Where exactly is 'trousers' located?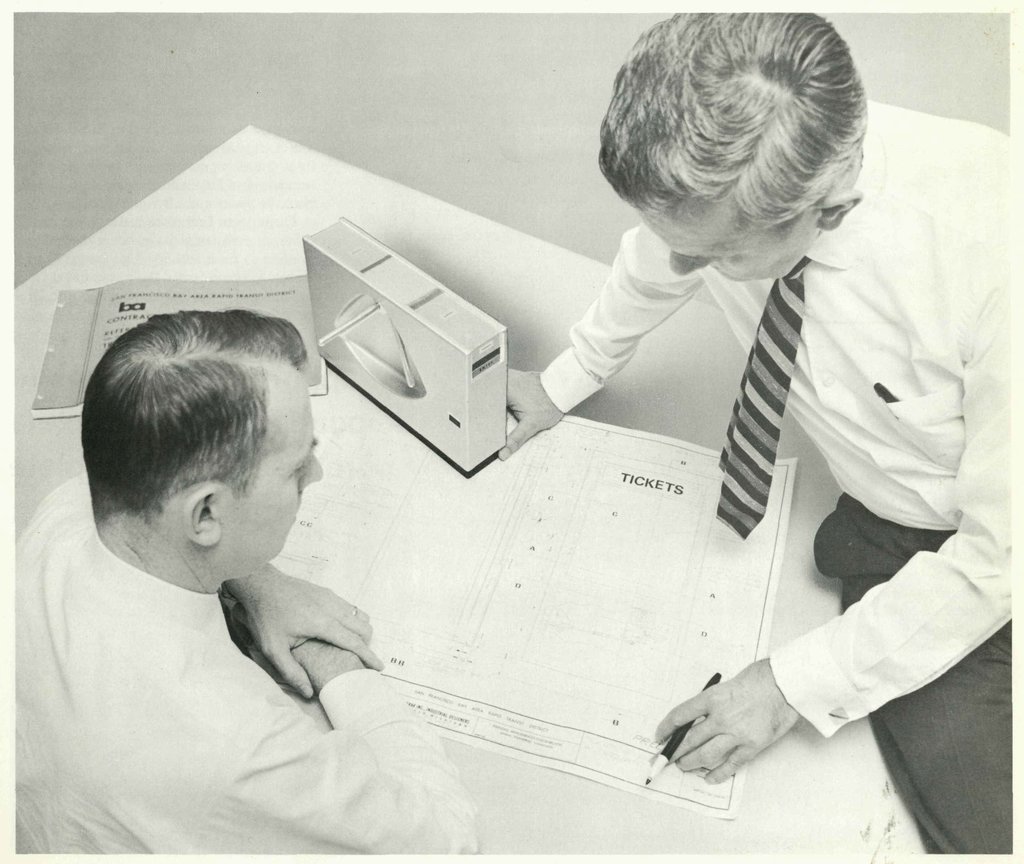
Its bounding box is <region>814, 492, 1013, 854</region>.
